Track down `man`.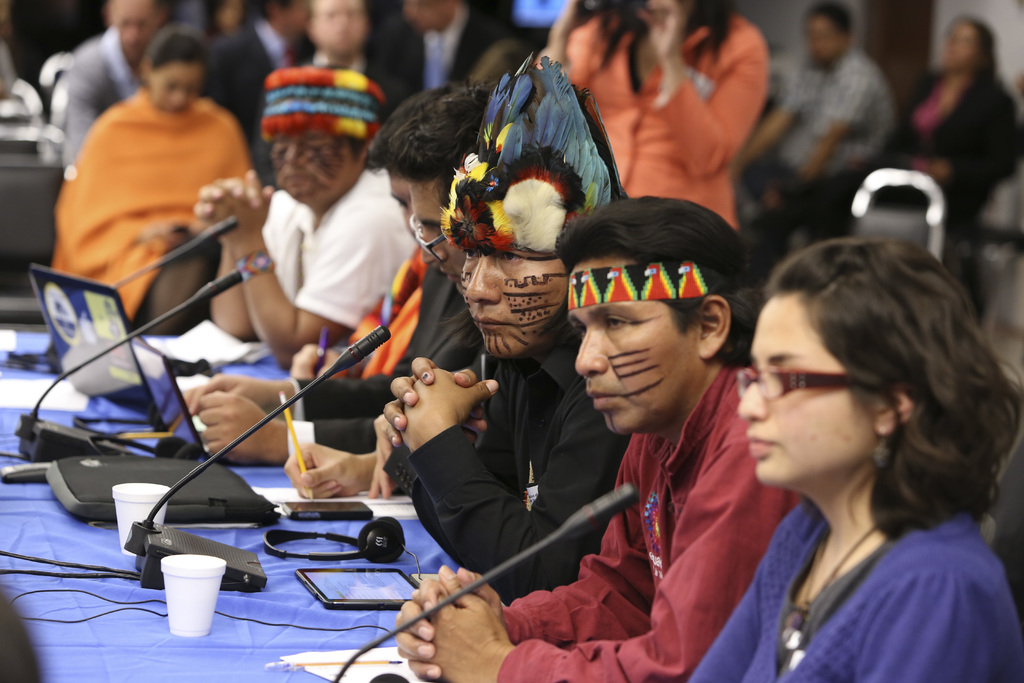
Tracked to x1=54 y1=0 x2=175 y2=185.
